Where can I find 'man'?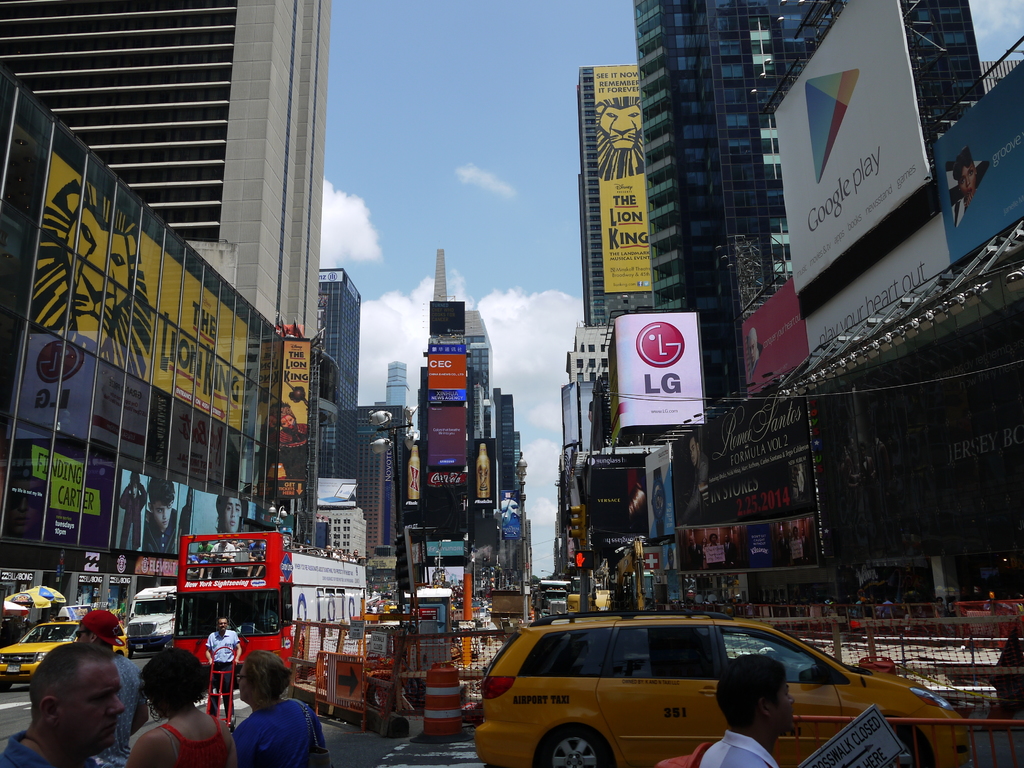
You can find it at select_region(700, 653, 791, 767).
